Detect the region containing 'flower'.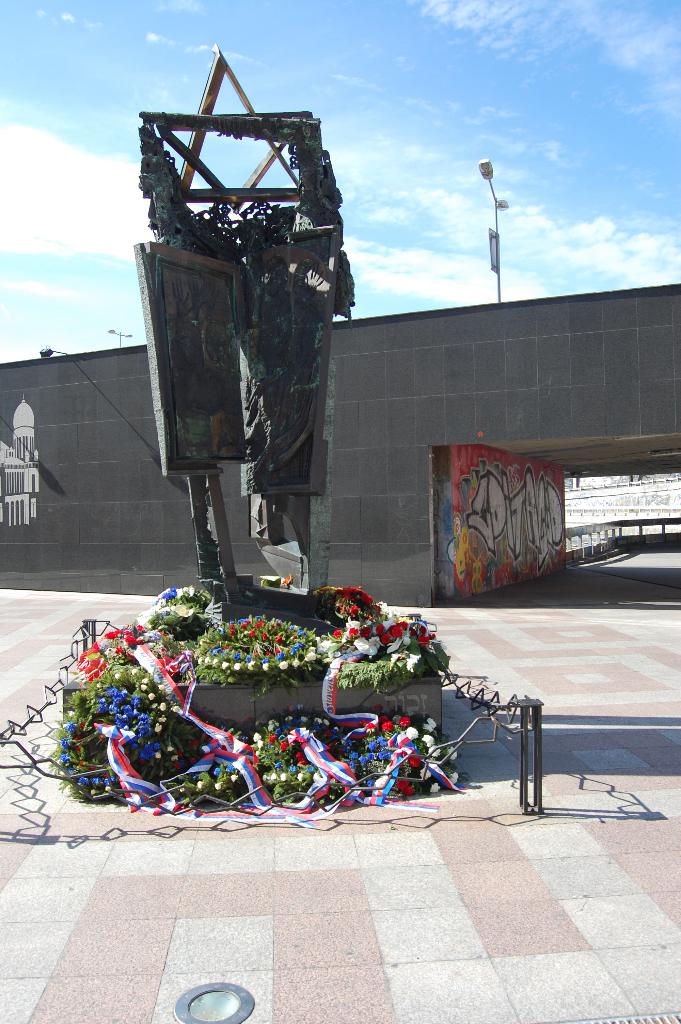
(left=151, top=722, right=161, bottom=732).
